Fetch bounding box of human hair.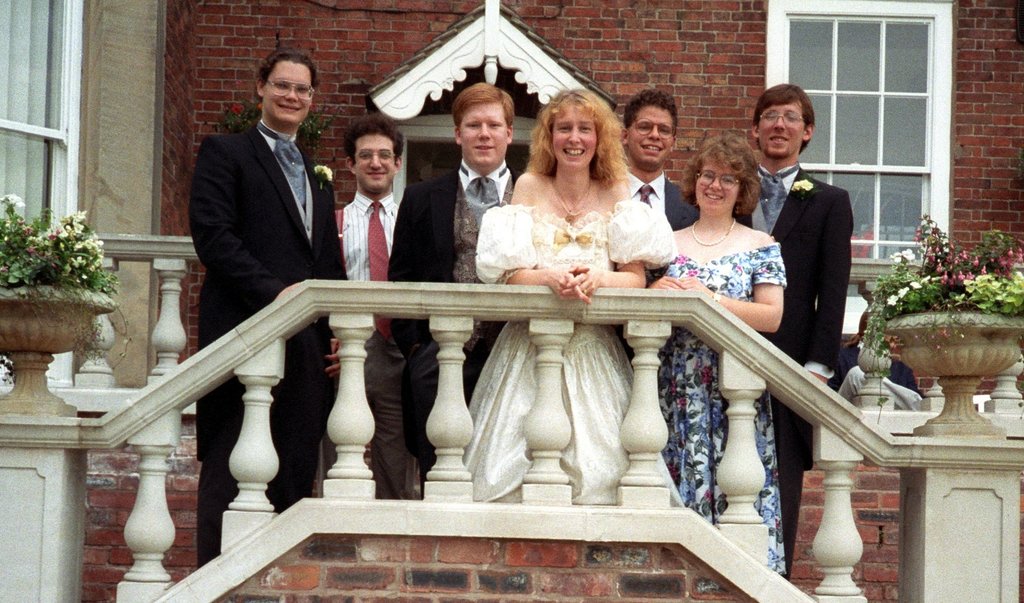
Bbox: 525, 86, 634, 189.
